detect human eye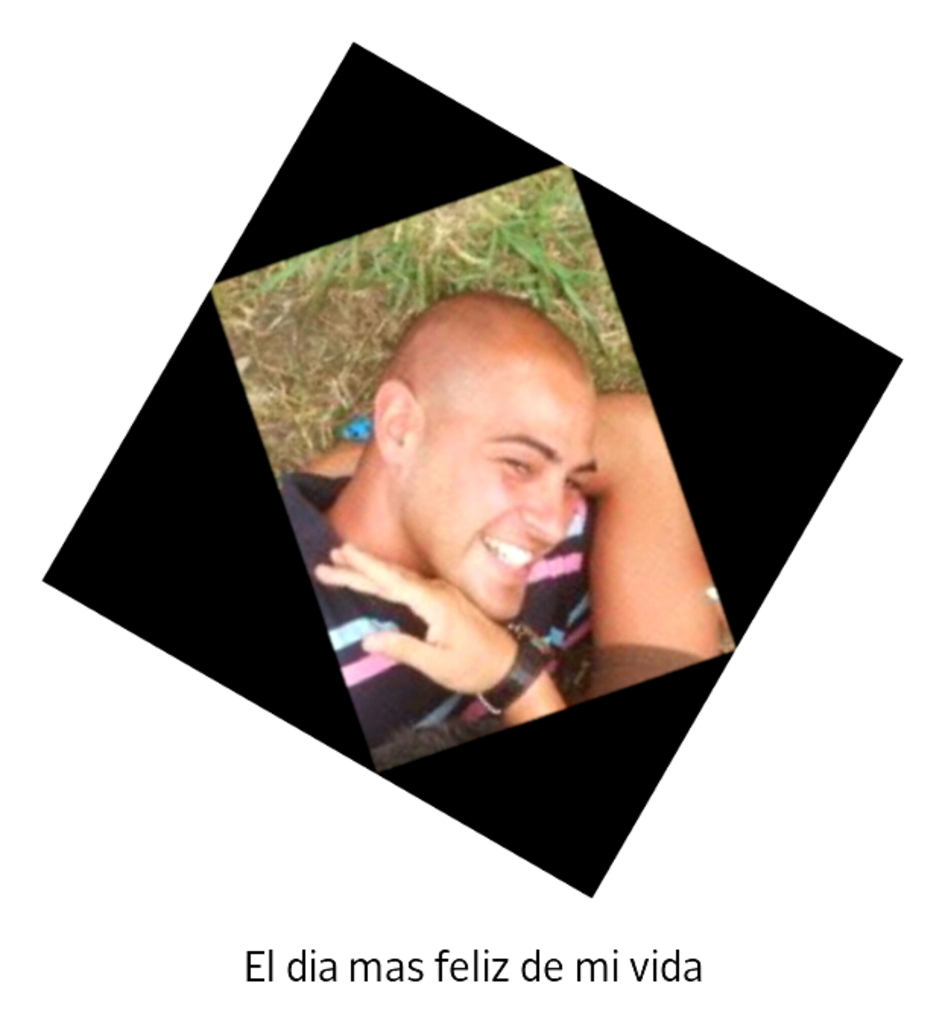
<box>564,471,586,497</box>
